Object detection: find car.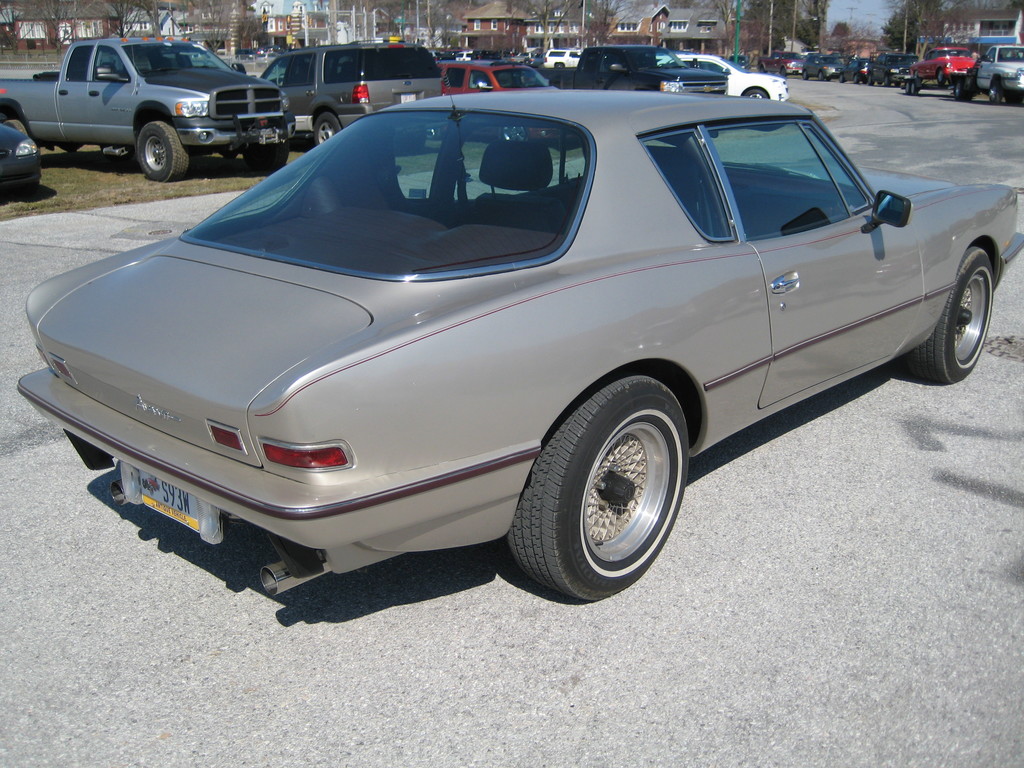
(left=674, top=52, right=793, bottom=103).
